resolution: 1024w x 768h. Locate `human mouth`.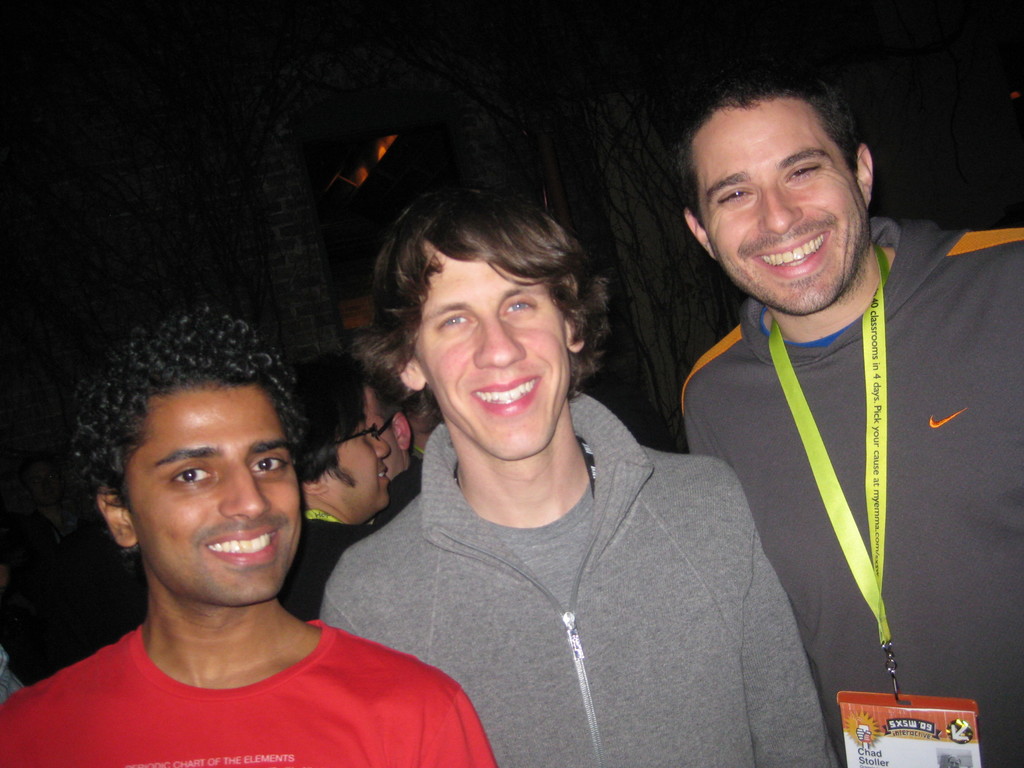
box(467, 371, 545, 420).
